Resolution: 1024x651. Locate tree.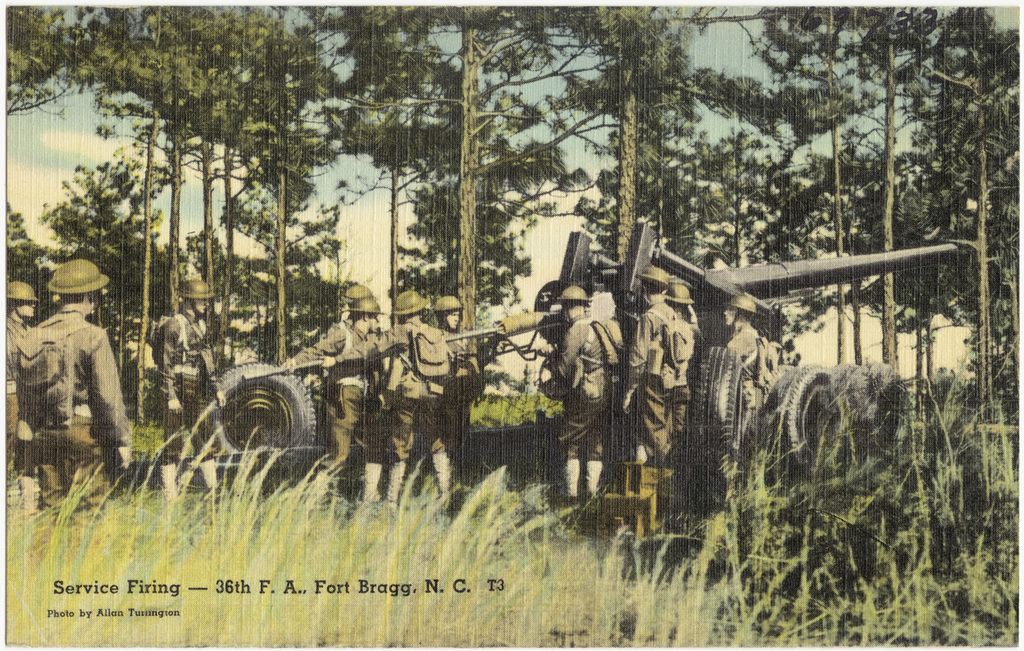
BBox(922, 6, 1018, 436).
